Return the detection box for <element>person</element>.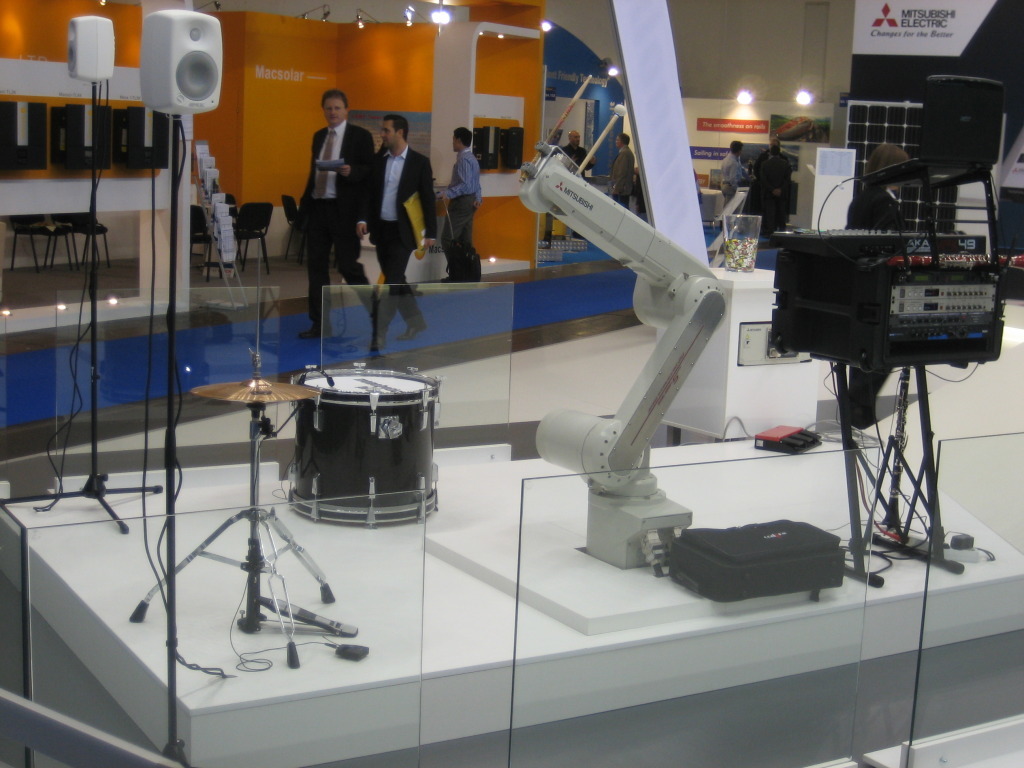
368,122,438,352.
